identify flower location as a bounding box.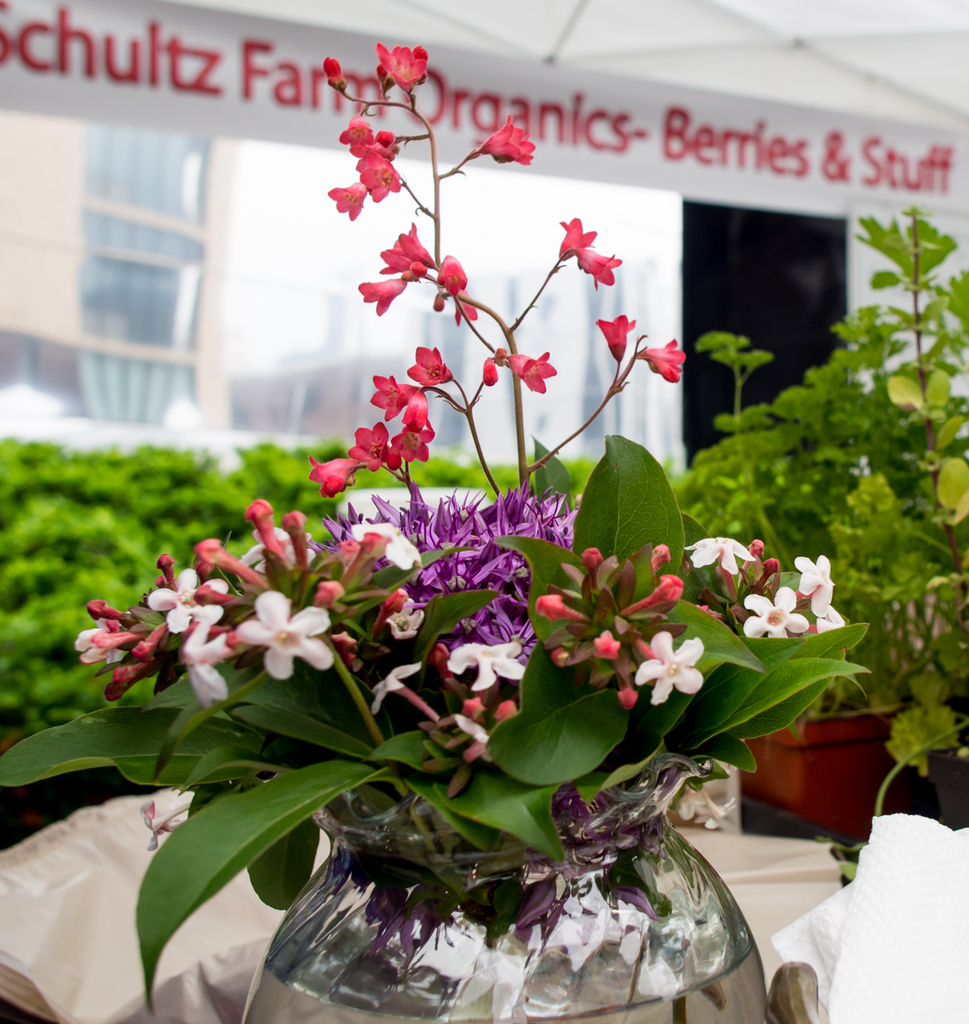
357/152/400/200.
